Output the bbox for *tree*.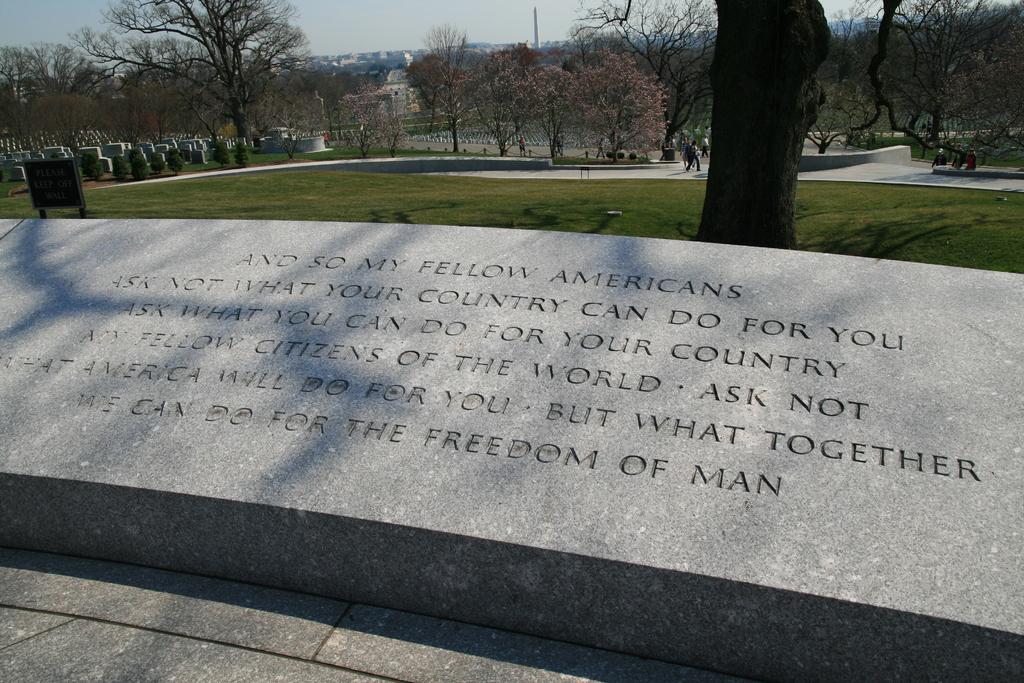
<bbox>566, 0, 722, 165</bbox>.
